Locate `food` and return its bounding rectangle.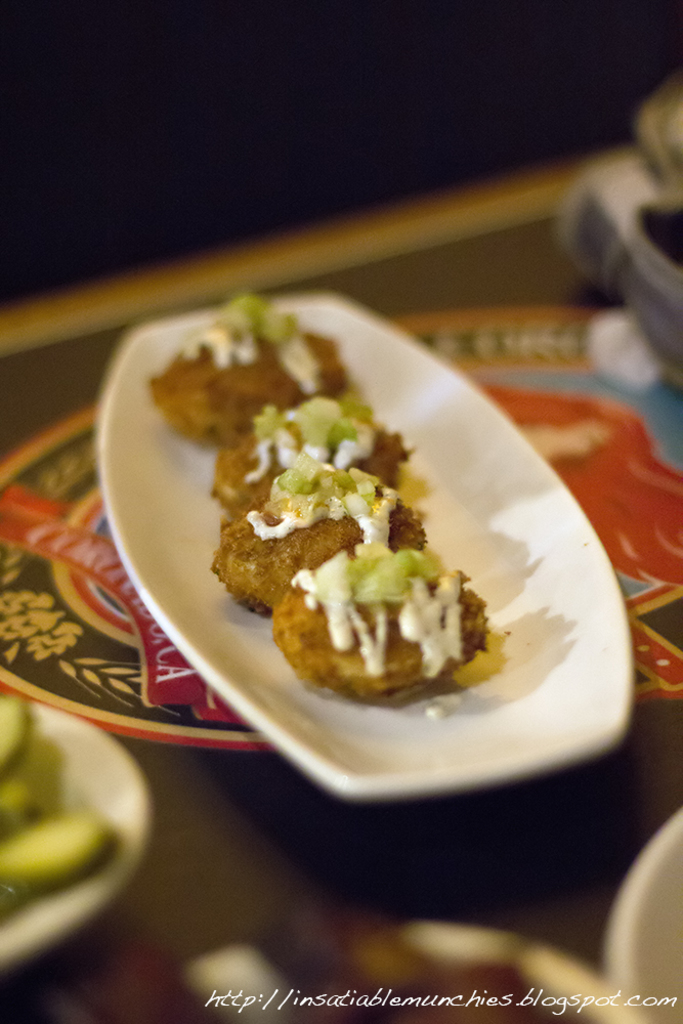
Rect(0, 699, 128, 923).
